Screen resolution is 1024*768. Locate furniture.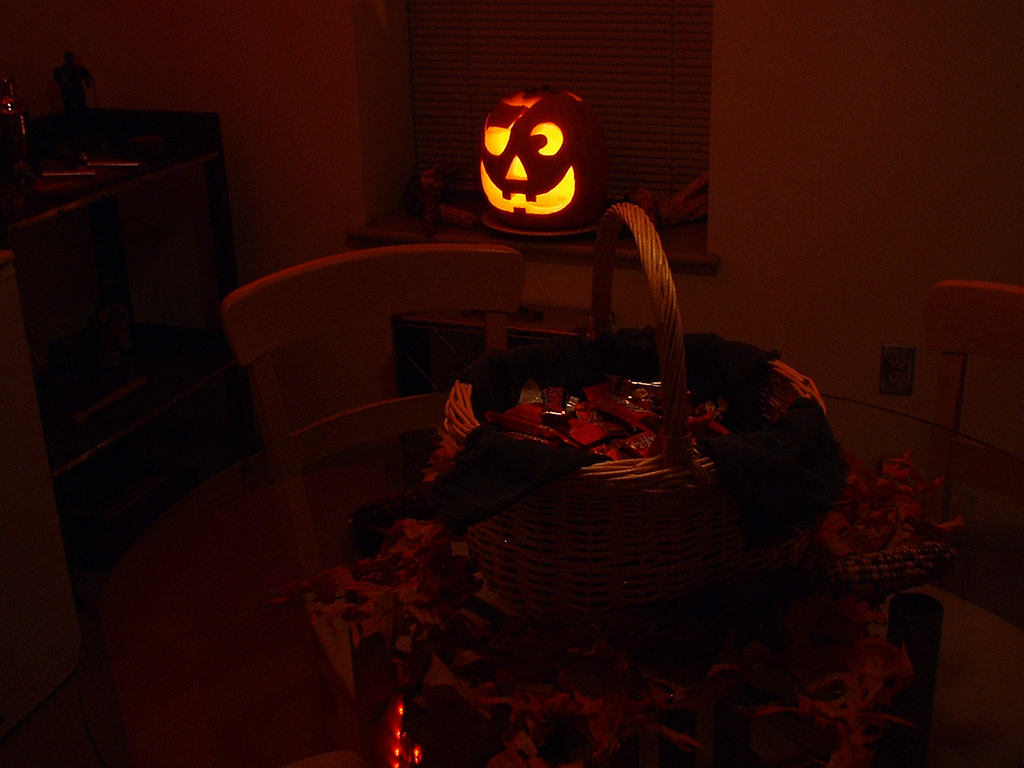
left=859, top=275, right=1023, bottom=767.
